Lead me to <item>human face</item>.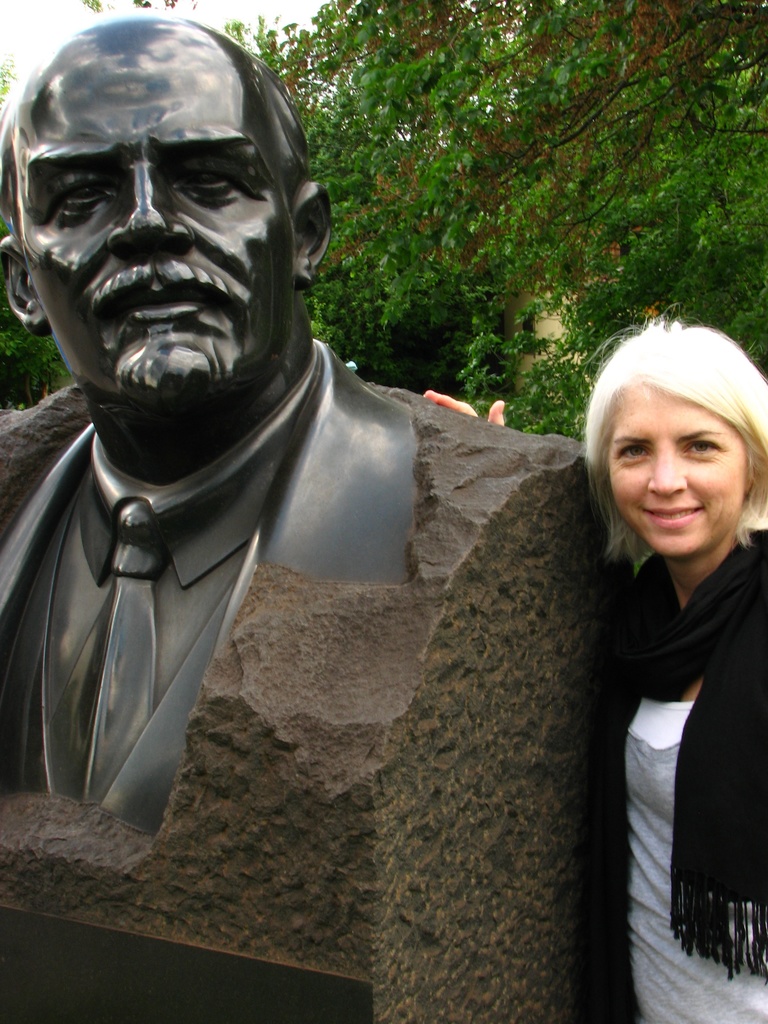
Lead to box(607, 381, 745, 554).
